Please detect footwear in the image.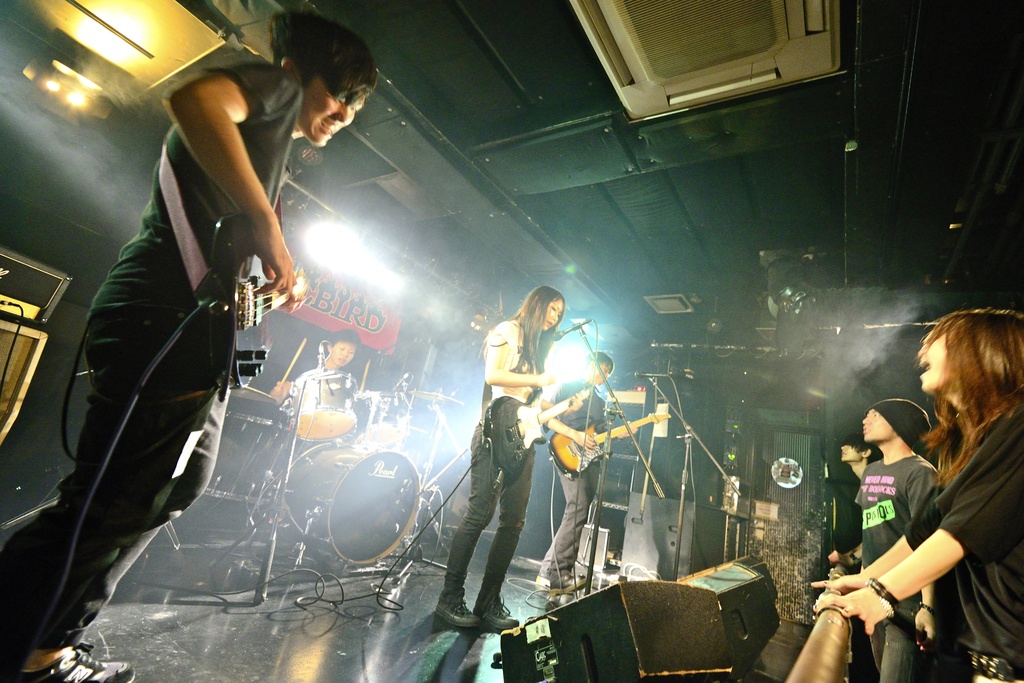
(436,603,483,628).
